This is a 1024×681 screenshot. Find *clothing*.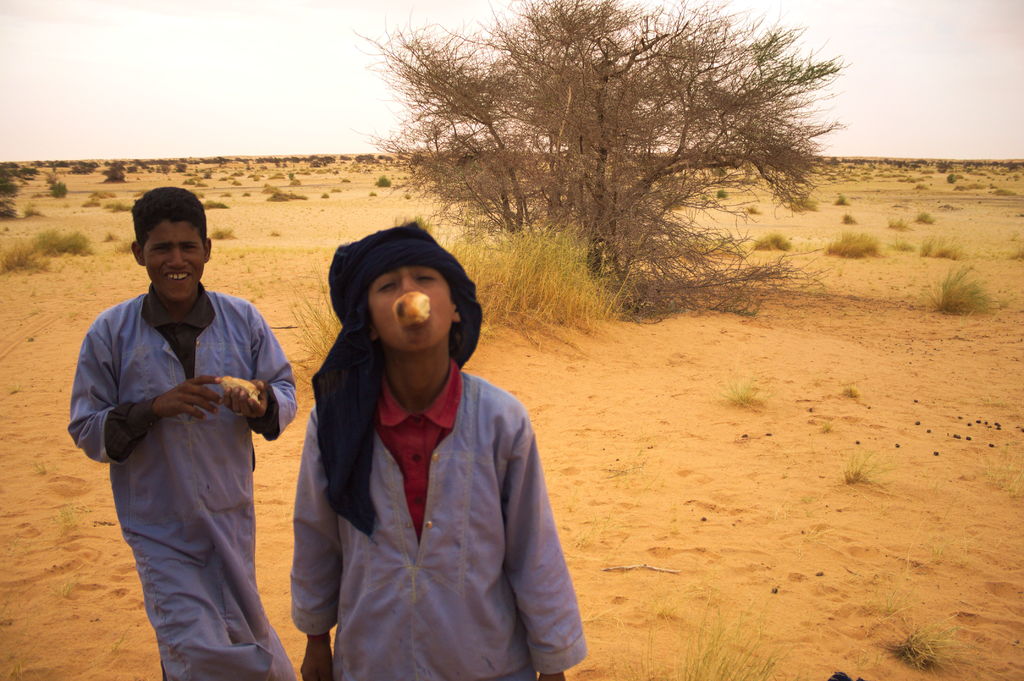
Bounding box: bbox=(66, 276, 297, 680).
